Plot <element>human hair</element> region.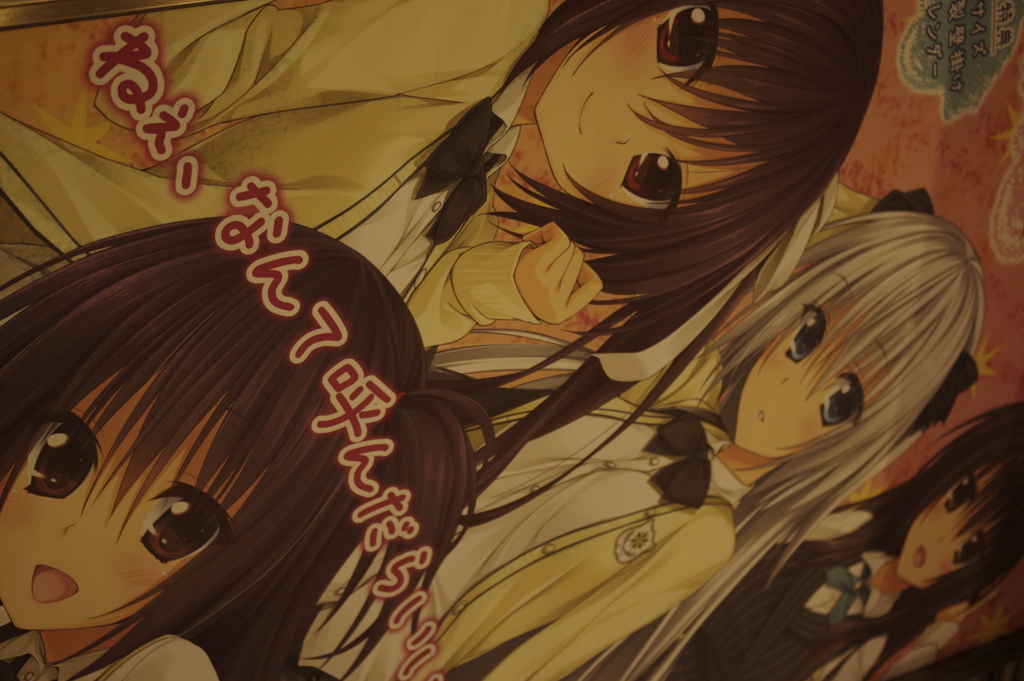
Plotted at 0:217:449:680.
